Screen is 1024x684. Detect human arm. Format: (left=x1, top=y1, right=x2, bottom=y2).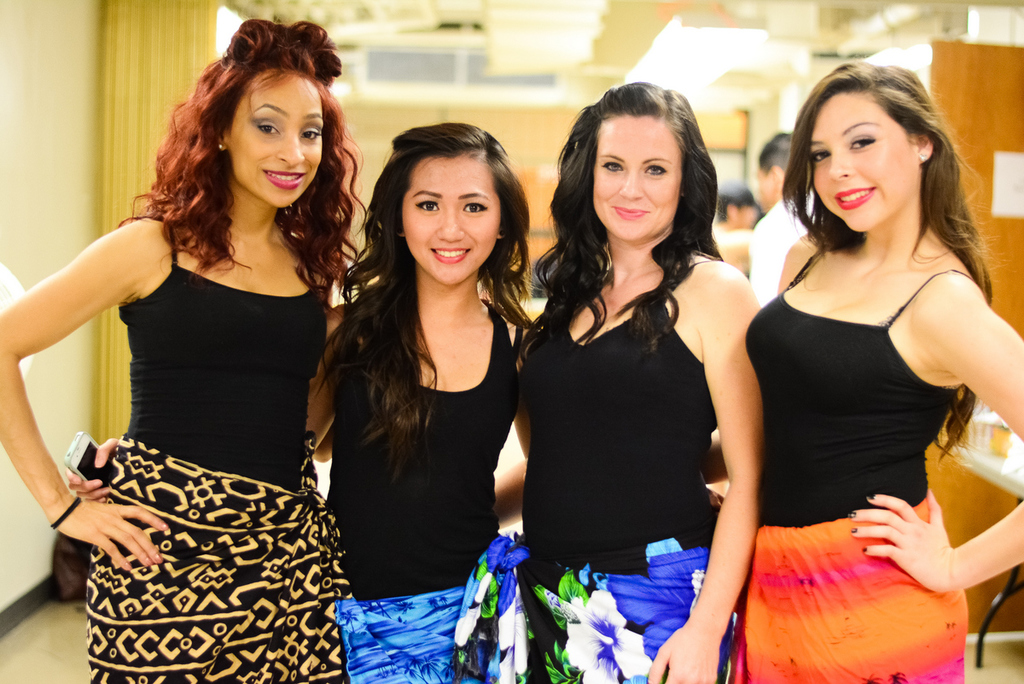
(left=705, top=425, right=725, bottom=484).
